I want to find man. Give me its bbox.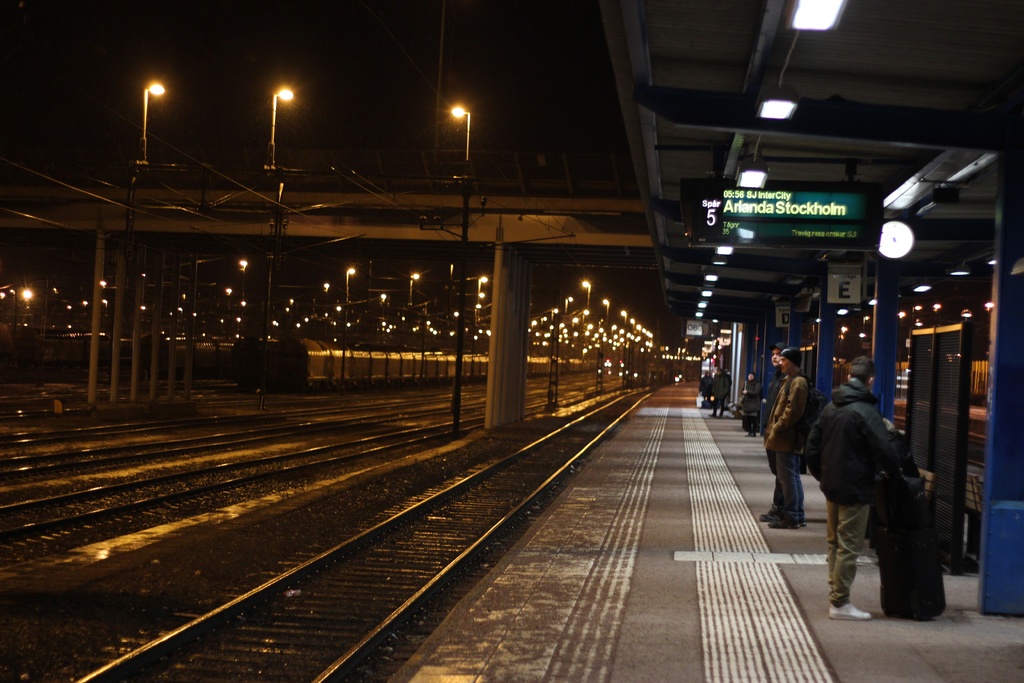
718, 359, 747, 412.
